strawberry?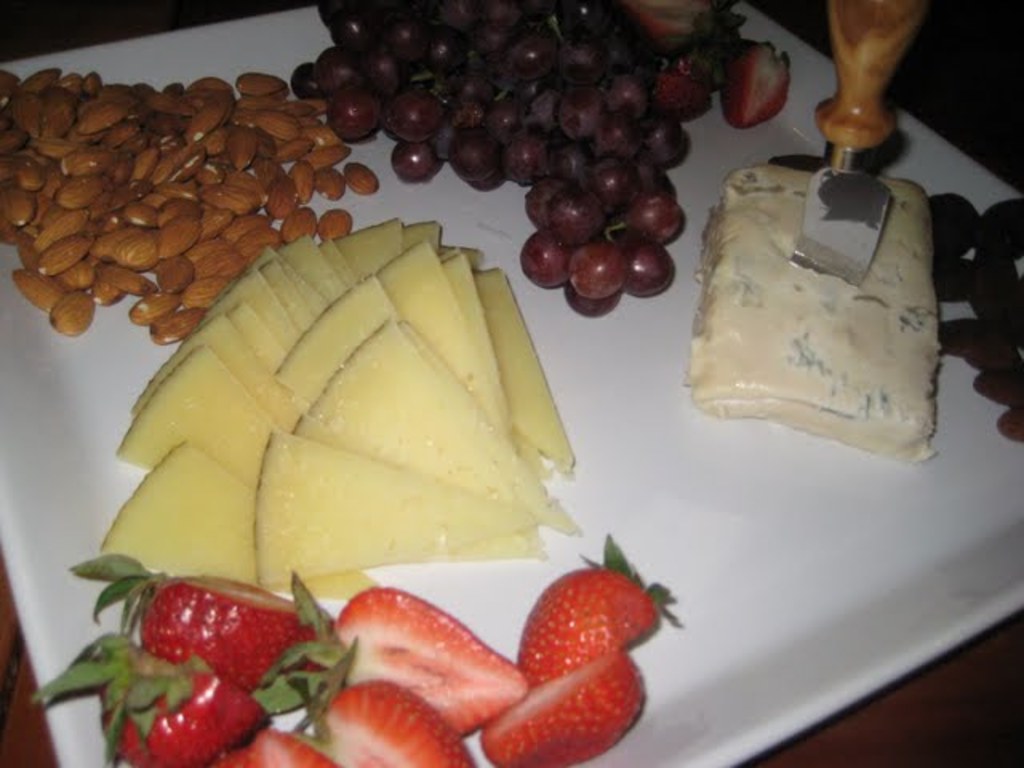
267,576,515,733
